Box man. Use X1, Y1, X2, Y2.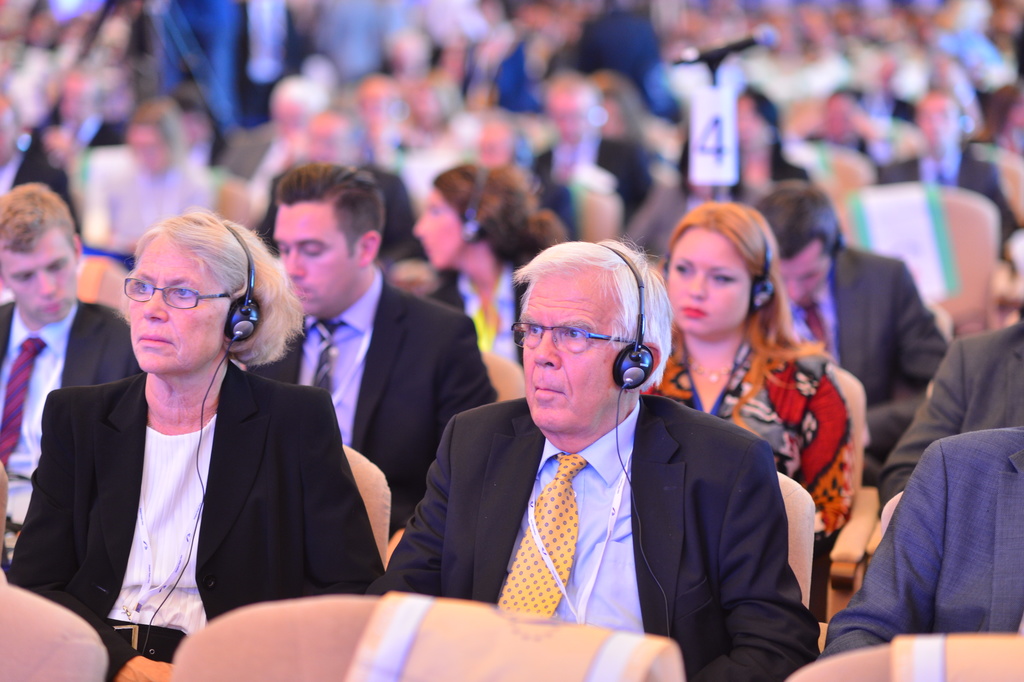
393, 248, 791, 642.
